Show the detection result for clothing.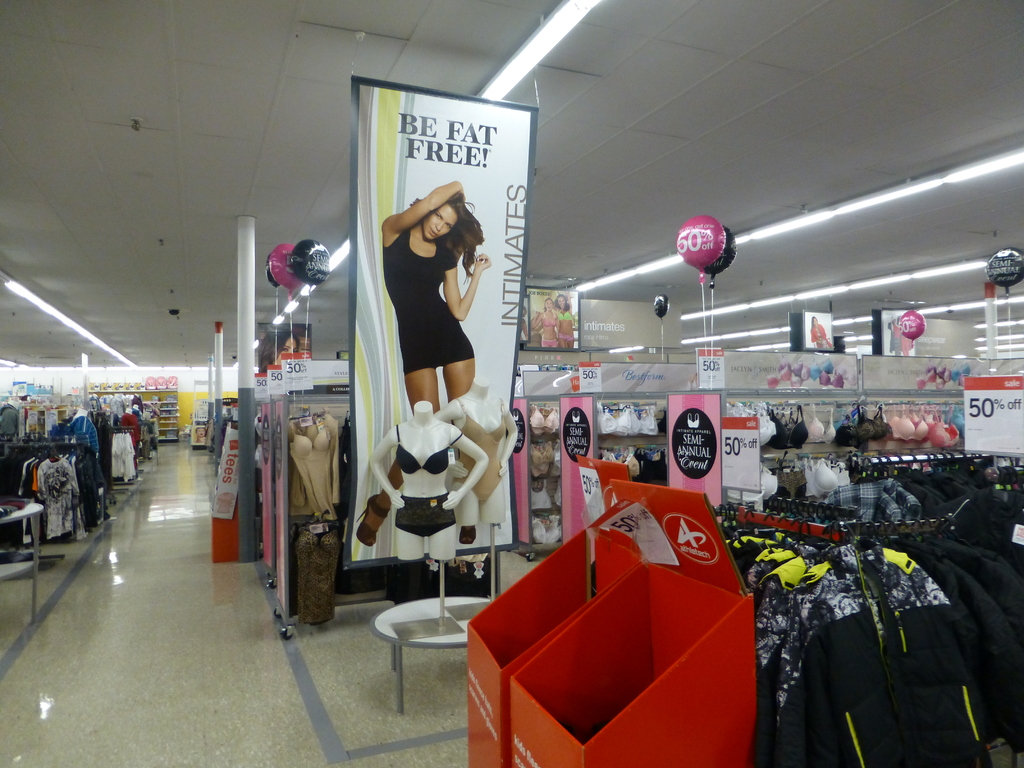
select_region(812, 324, 833, 352).
